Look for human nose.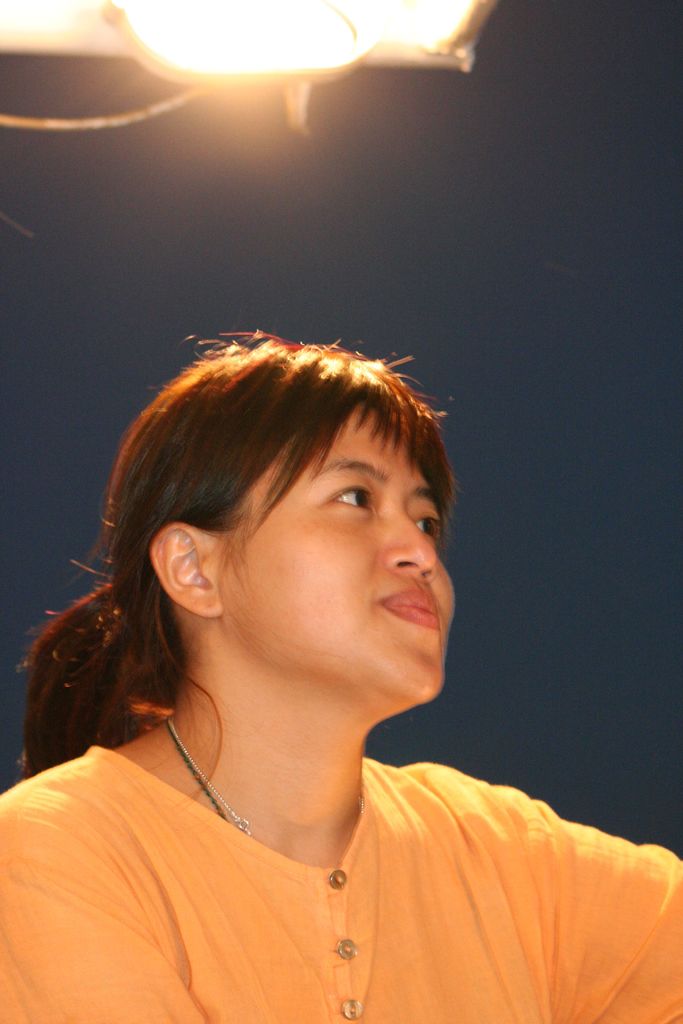
Found: {"left": 383, "top": 515, "right": 439, "bottom": 576}.
